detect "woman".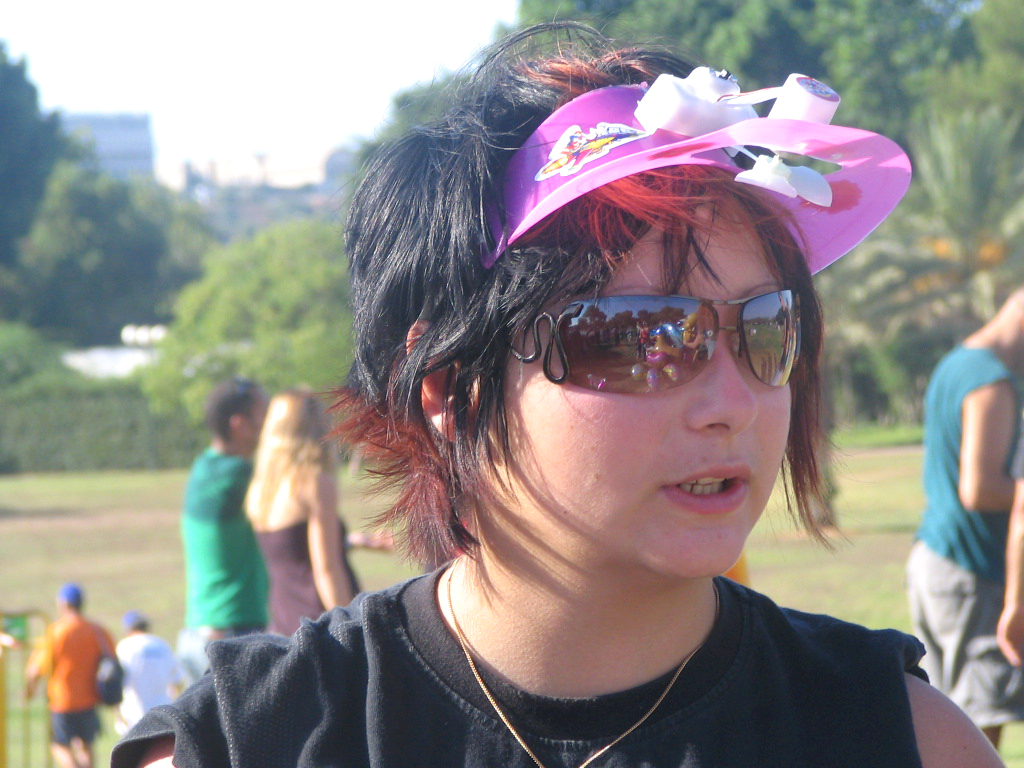
Detected at 256:55:942:767.
